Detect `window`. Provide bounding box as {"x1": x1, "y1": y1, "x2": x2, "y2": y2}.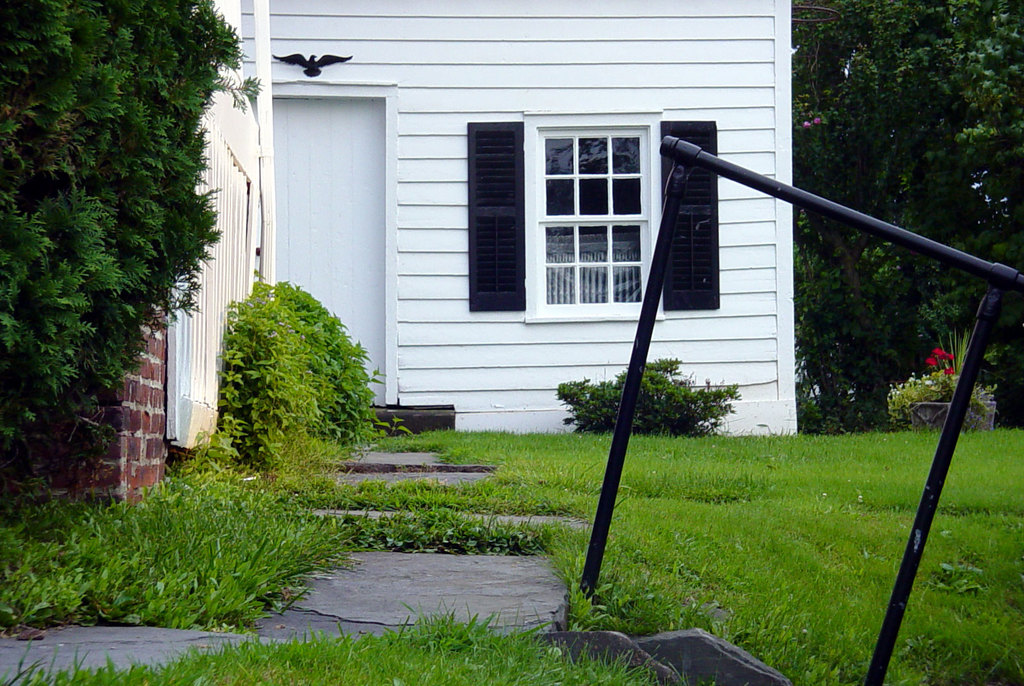
{"x1": 466, "y1": 108, "x2": 719, "y2": 326}.
